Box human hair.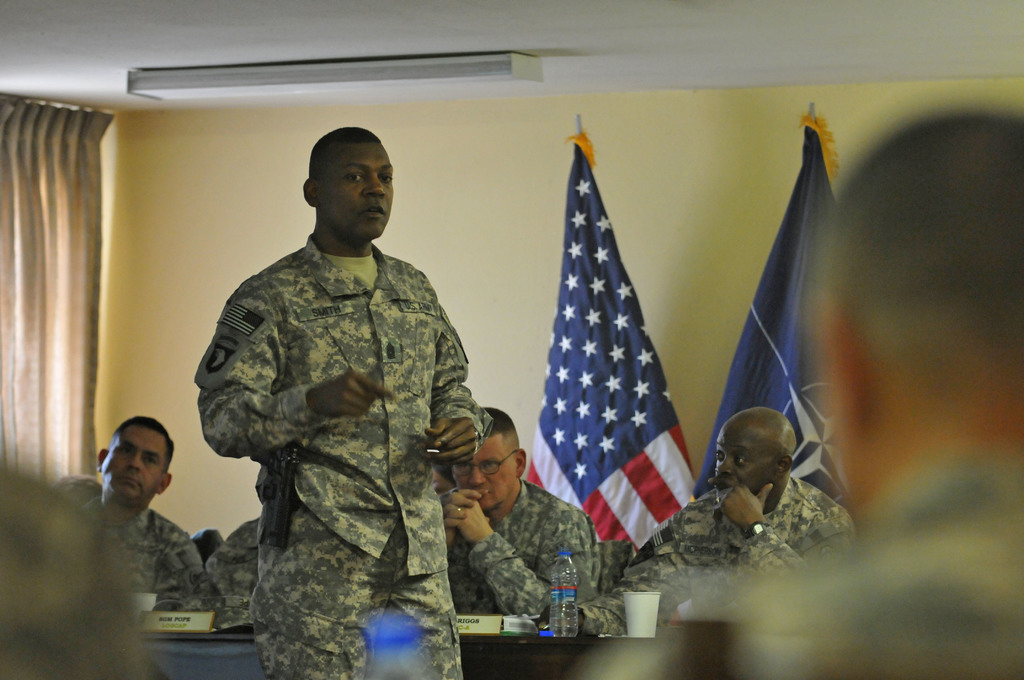
[x1=107, y1=416, x2=175, y2=476].
